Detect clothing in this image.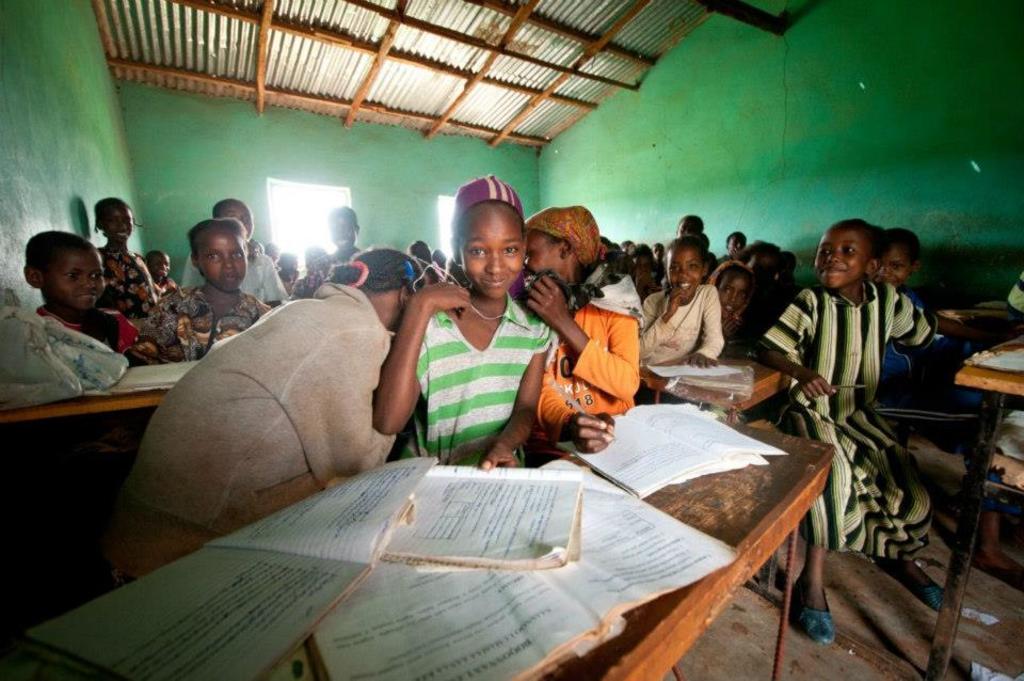
Detection: Rect(291, 262, 335, 298).
